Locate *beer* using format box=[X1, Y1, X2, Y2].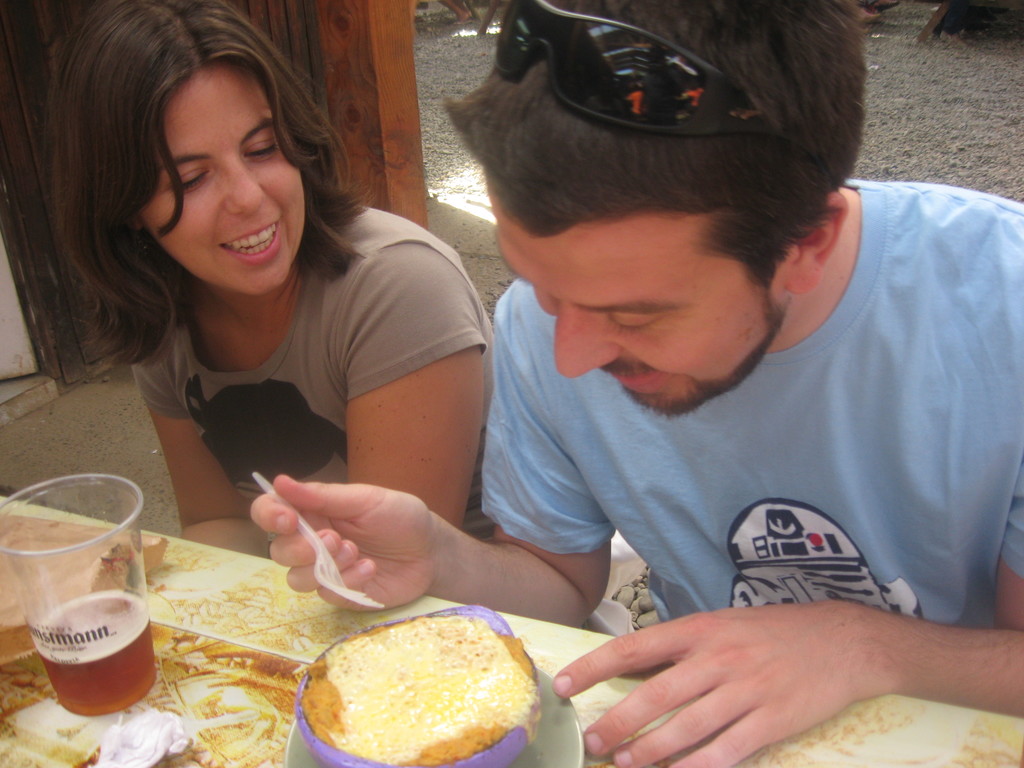
box=[0, 471, 170, 730].
